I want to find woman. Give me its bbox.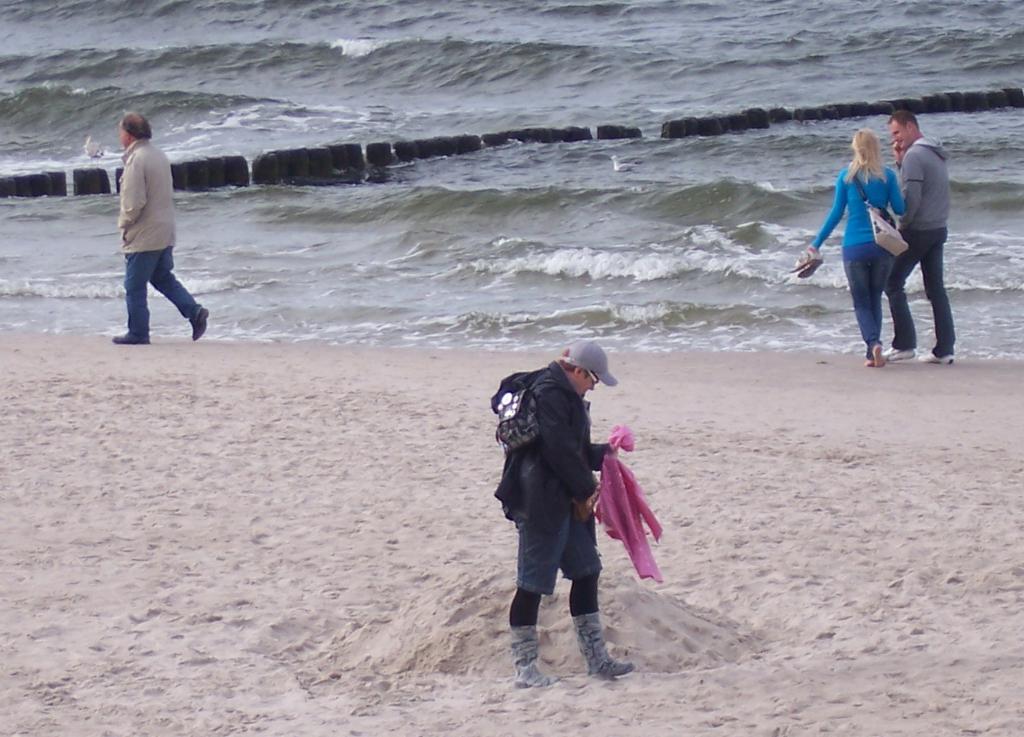
bbox(802, 125, 903, 371).
